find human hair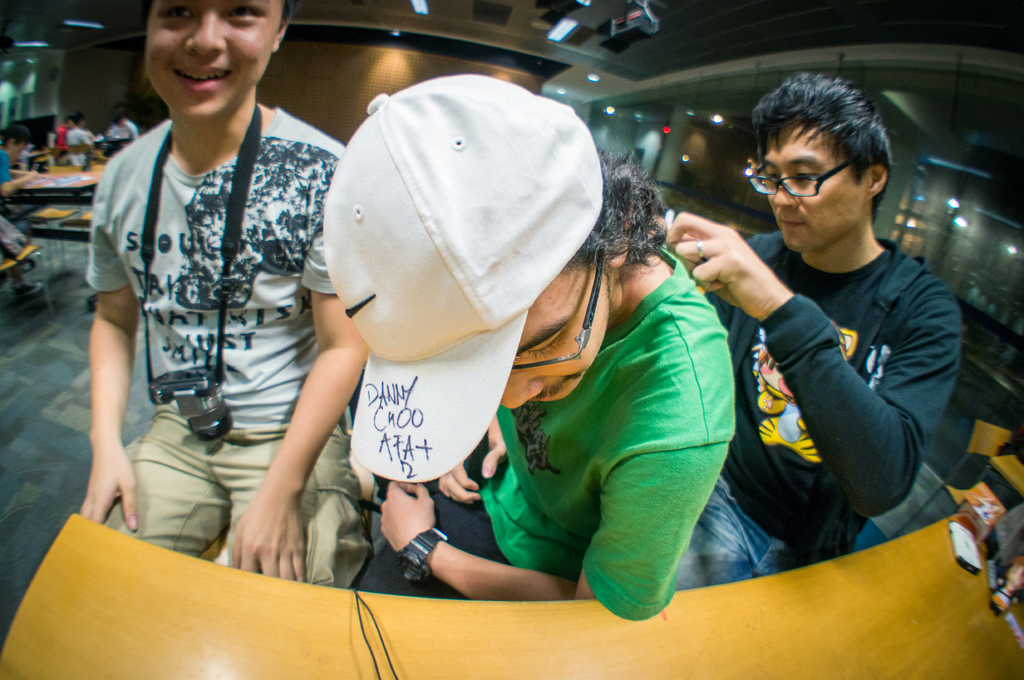
(556, 145, 682, 290)
